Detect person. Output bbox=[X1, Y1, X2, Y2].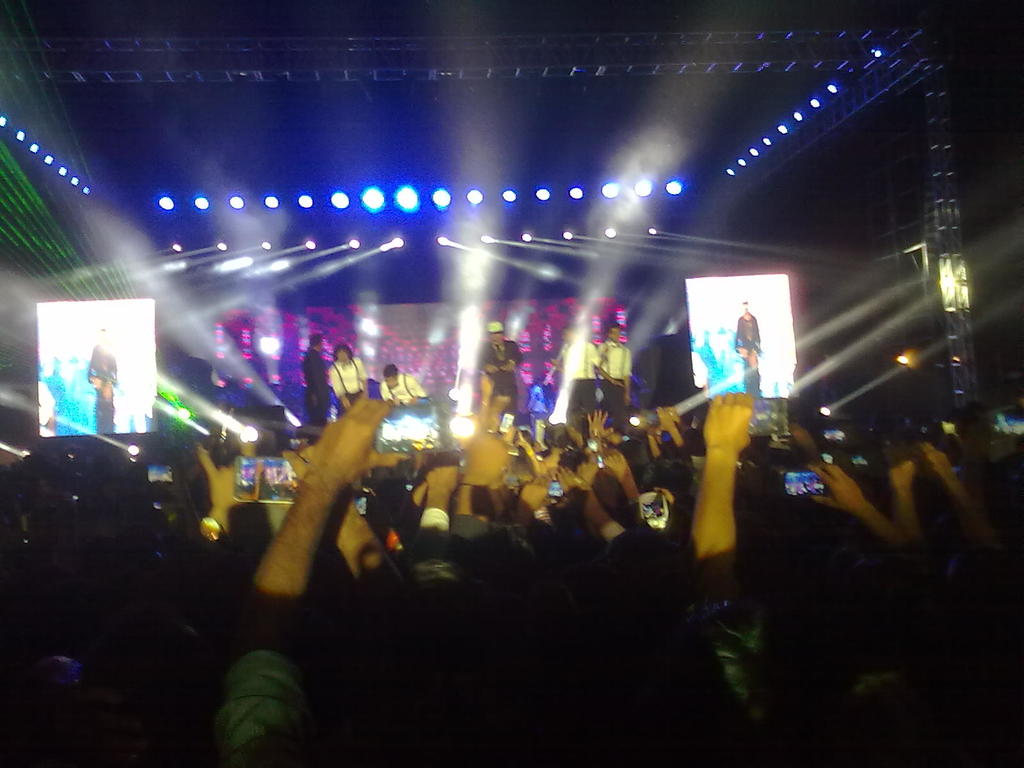
bbox=[477, 315, 525, 434].
